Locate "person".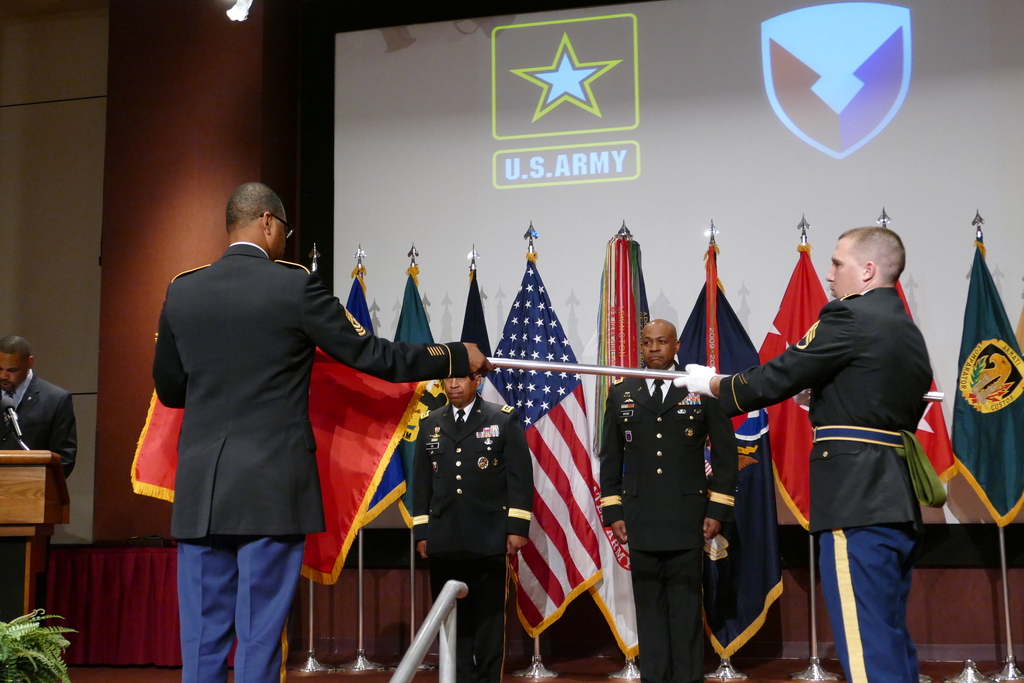
Bounding box: 0,338,85,675.
